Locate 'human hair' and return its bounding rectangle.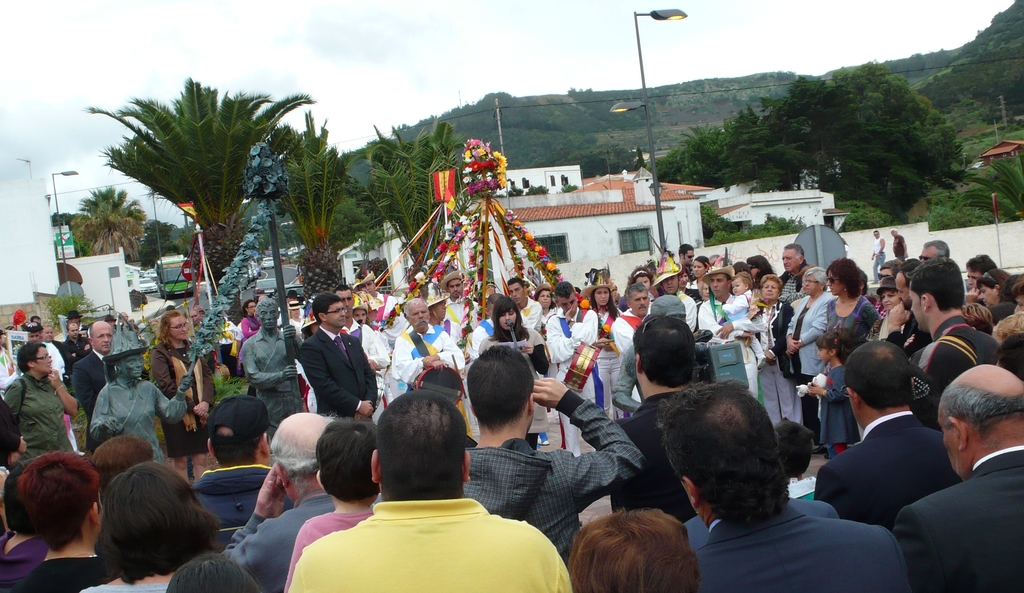
bbox=[312, 289, 344, 321].
